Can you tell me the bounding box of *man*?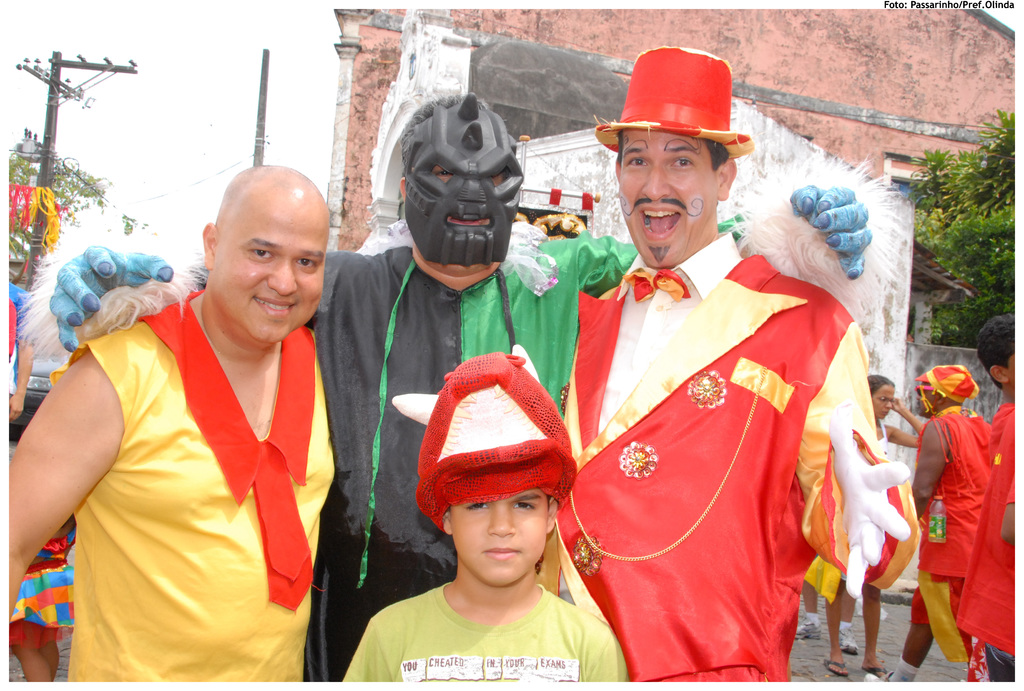
select_region(862, 365, 997, 681).
